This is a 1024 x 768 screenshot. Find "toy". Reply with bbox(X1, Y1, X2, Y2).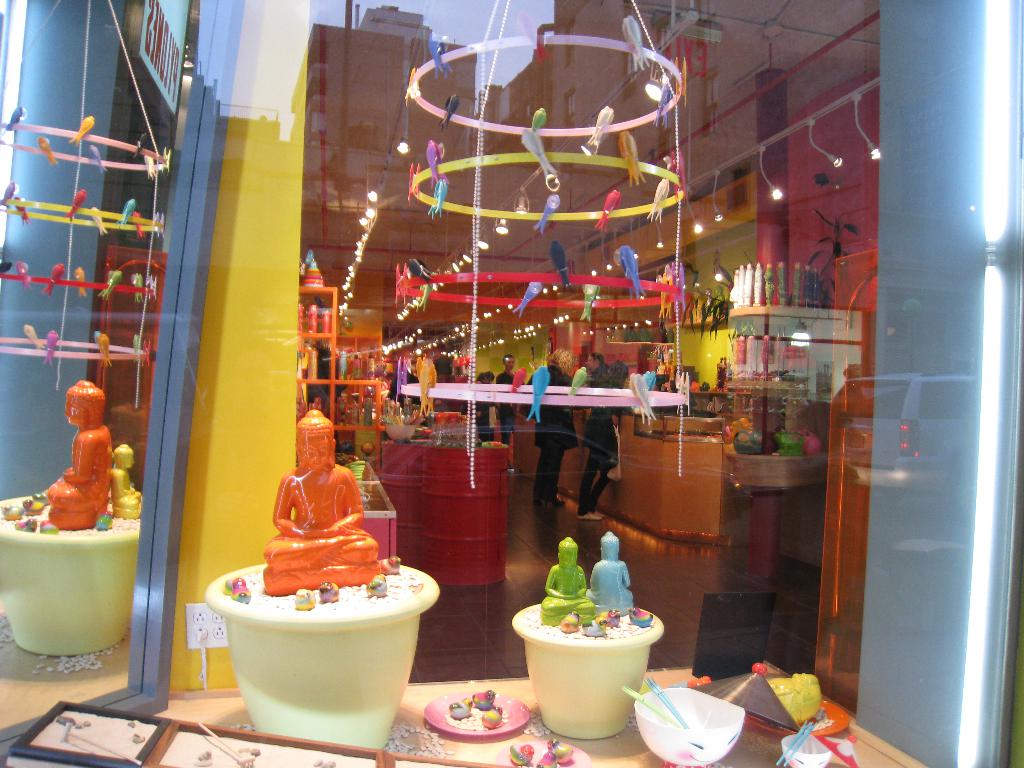
bbox(506, 741, 536, 767).
